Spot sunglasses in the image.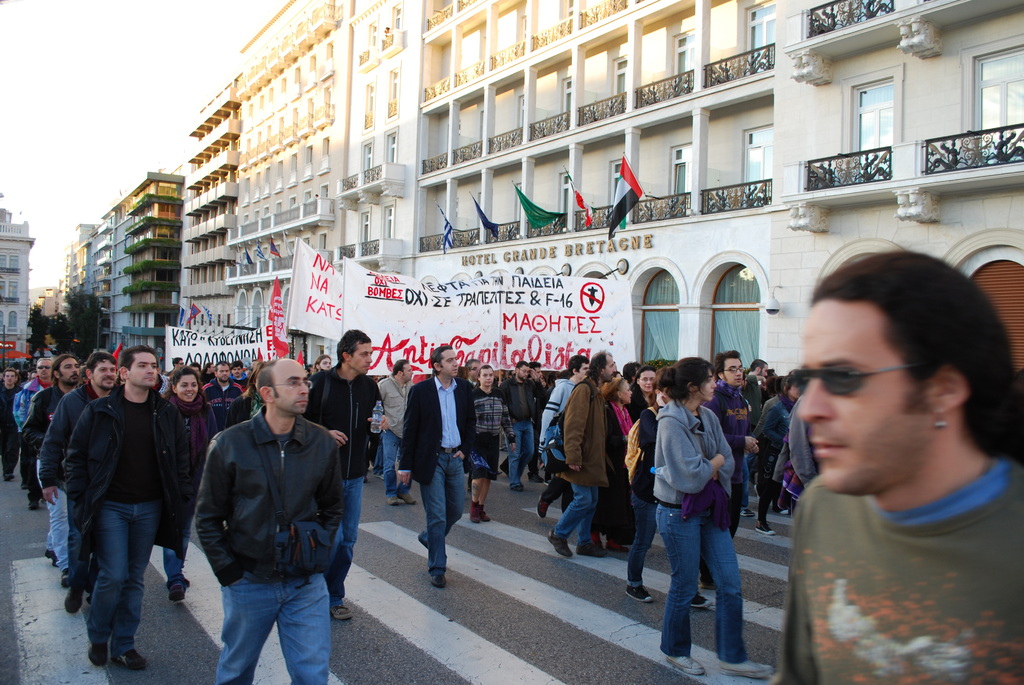
sunglasses found at {"x1": 785, "y1": 365, "x2": 929, "y2": 399}.
